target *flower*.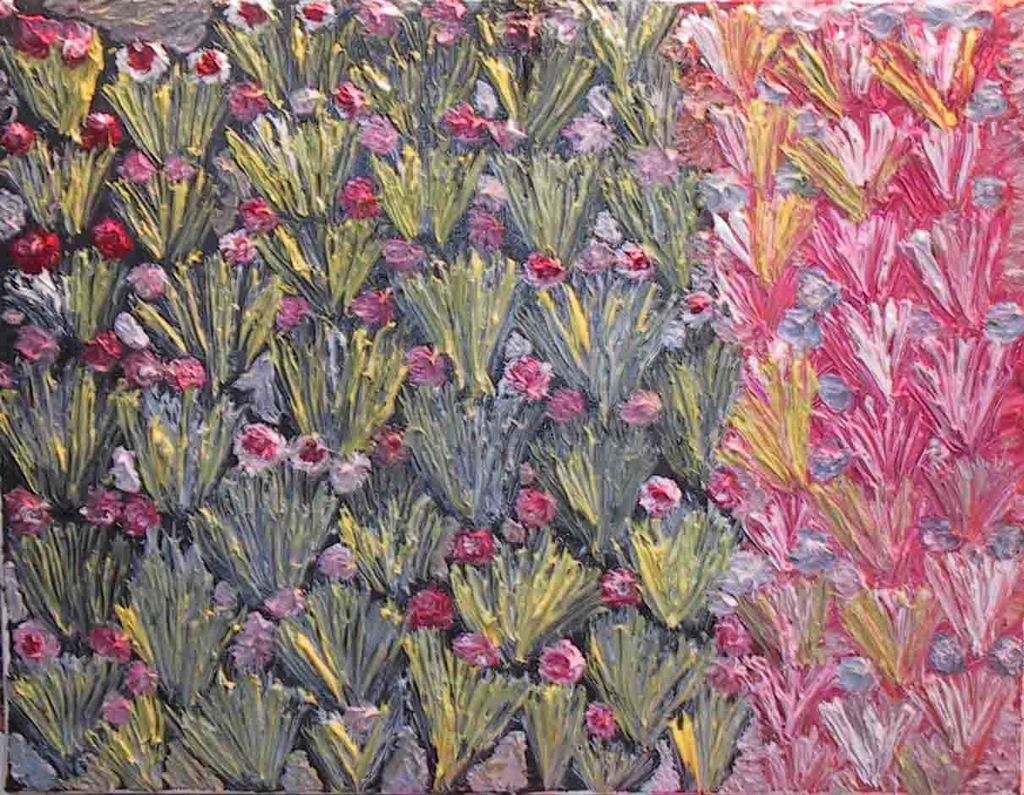
Target region: [x1=443, y1=99, x2=497, y2=143].
